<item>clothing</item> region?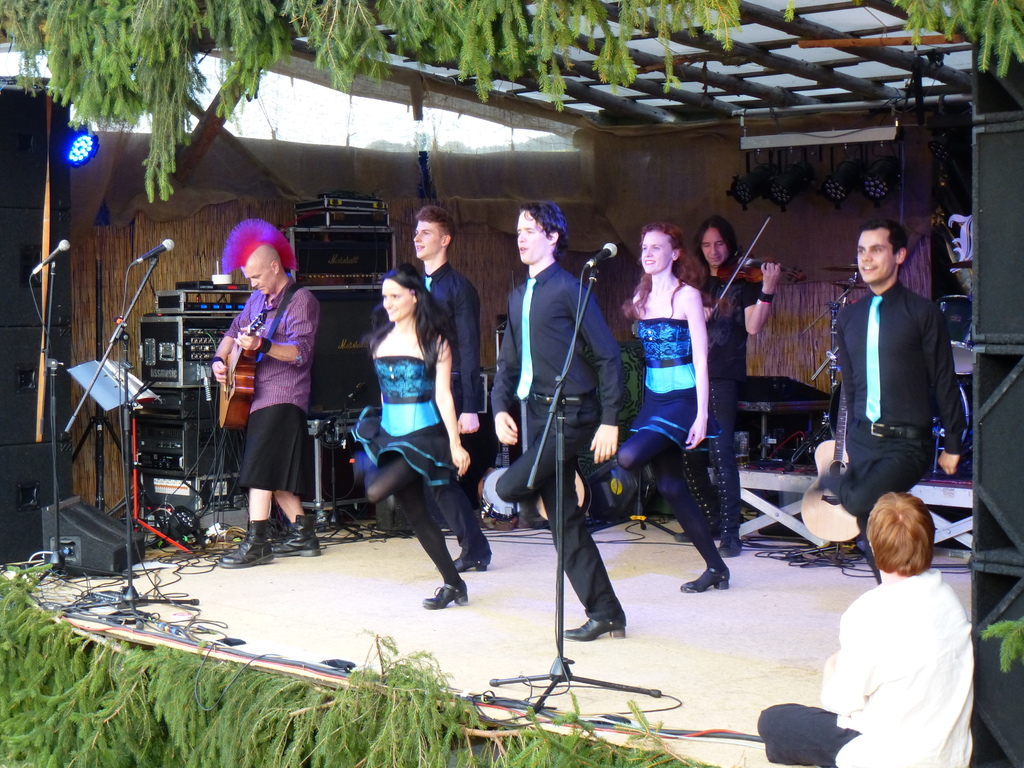
227,278,323,501
